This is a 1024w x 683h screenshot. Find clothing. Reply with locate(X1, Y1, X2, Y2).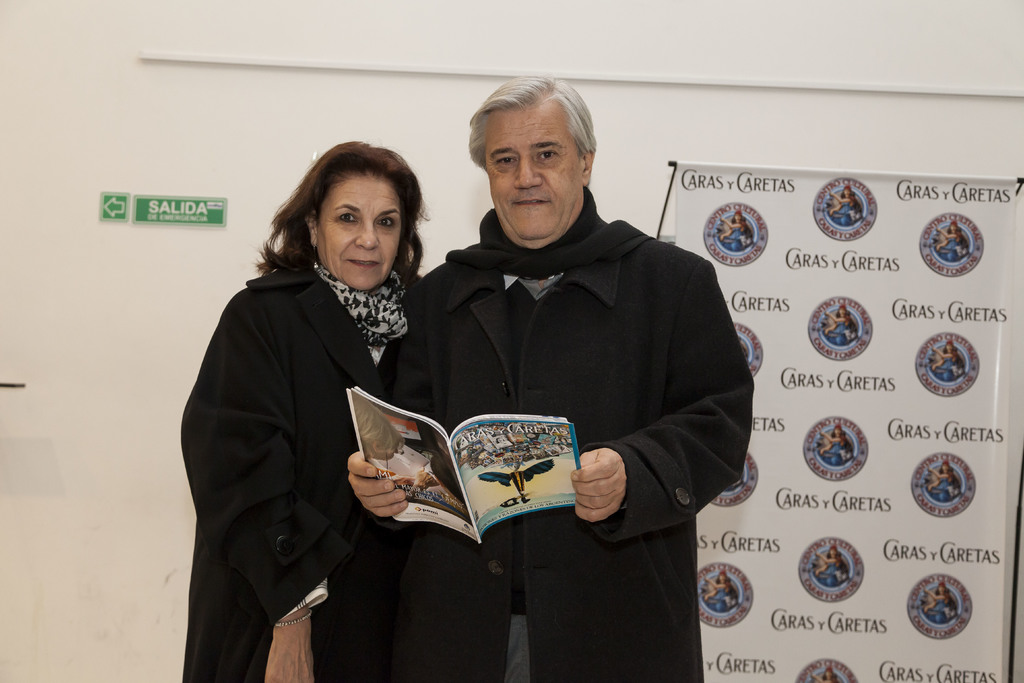
locate(822, 315, 862, 343).
